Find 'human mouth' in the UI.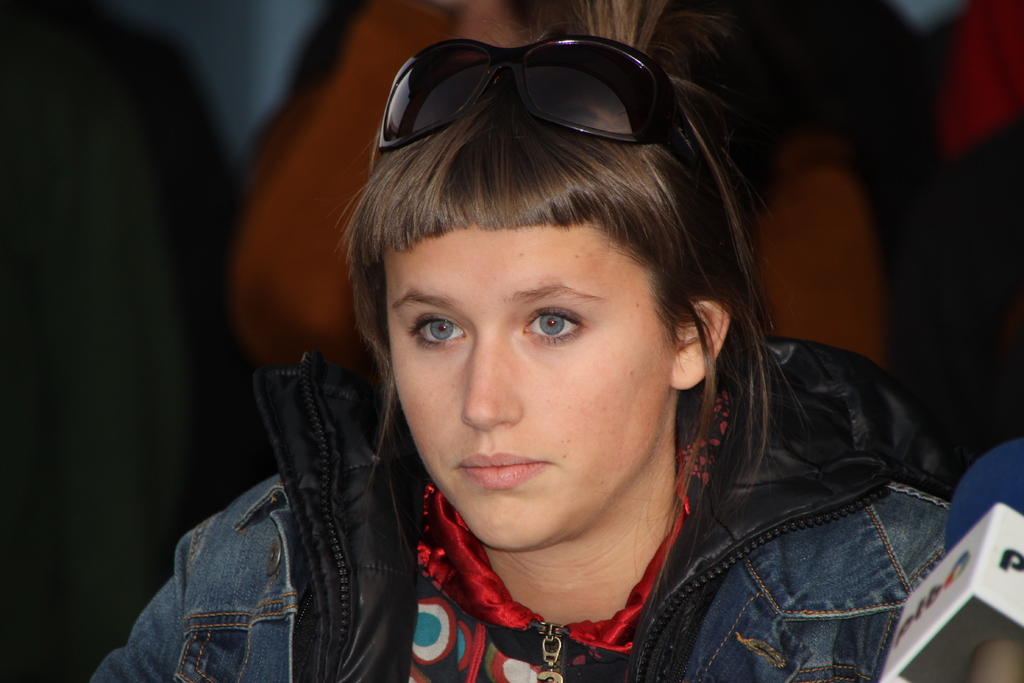
UI element at Rect(450, 447, 549, 485).
